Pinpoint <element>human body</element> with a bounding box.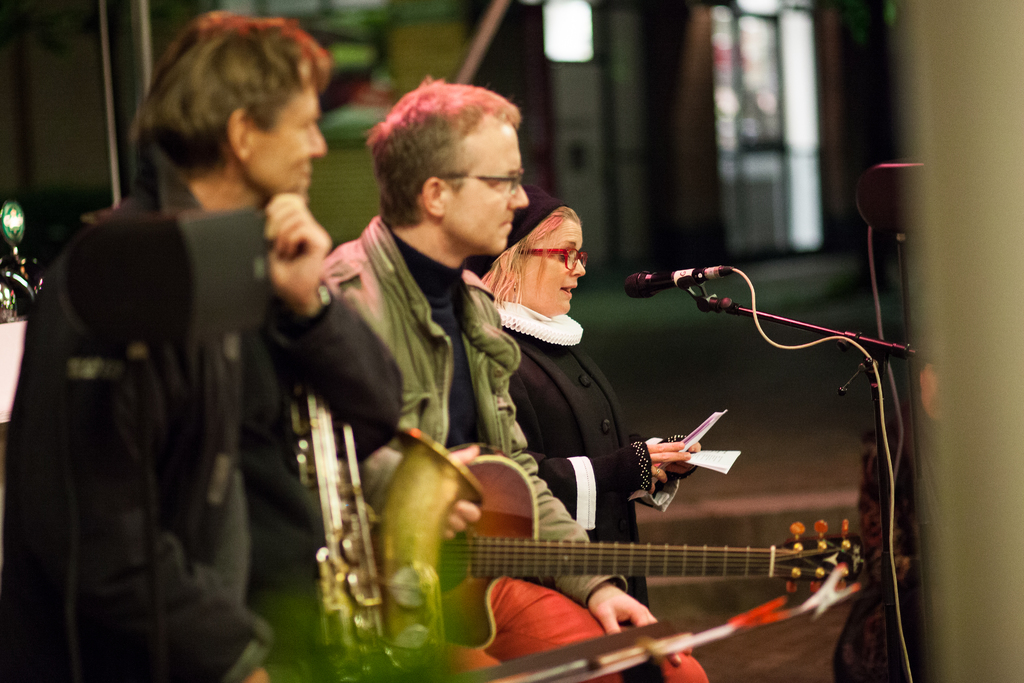
bbox(44, 31, 355, 671).
